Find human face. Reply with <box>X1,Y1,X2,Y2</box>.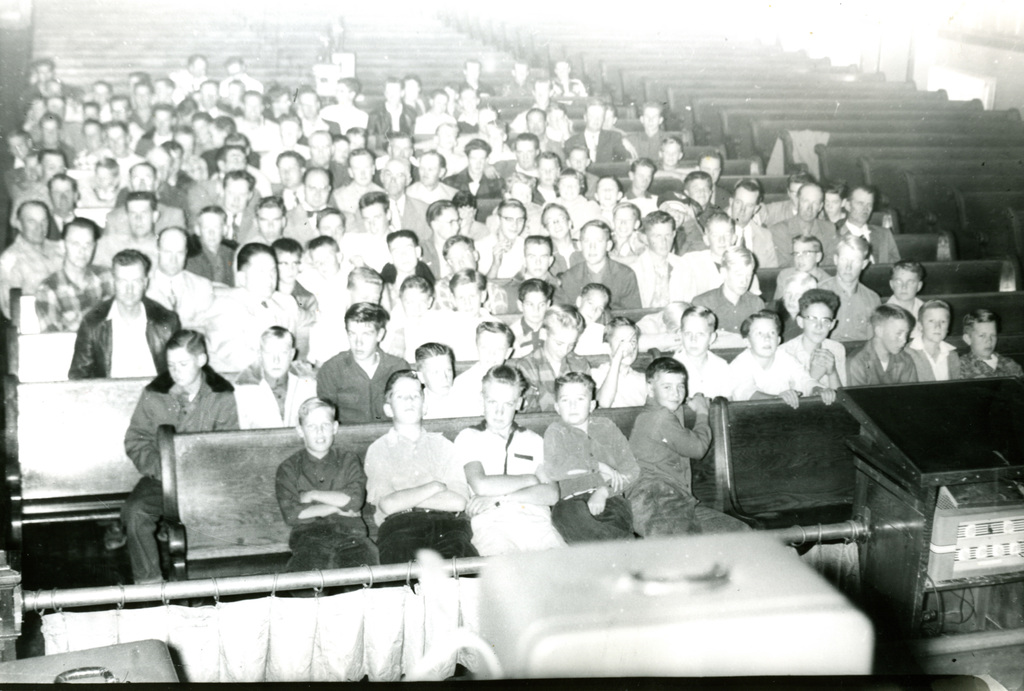
<box>524,108,546,138</box>.
